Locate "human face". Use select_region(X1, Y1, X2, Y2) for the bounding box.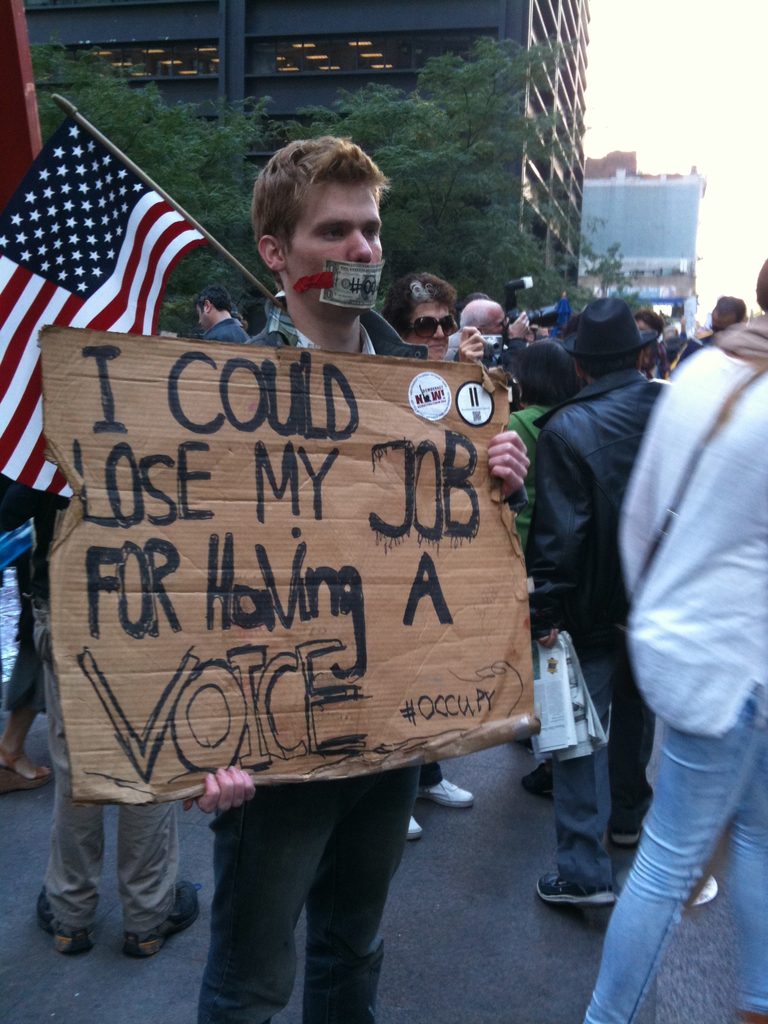
select_region(269, 165, 395, 287).
